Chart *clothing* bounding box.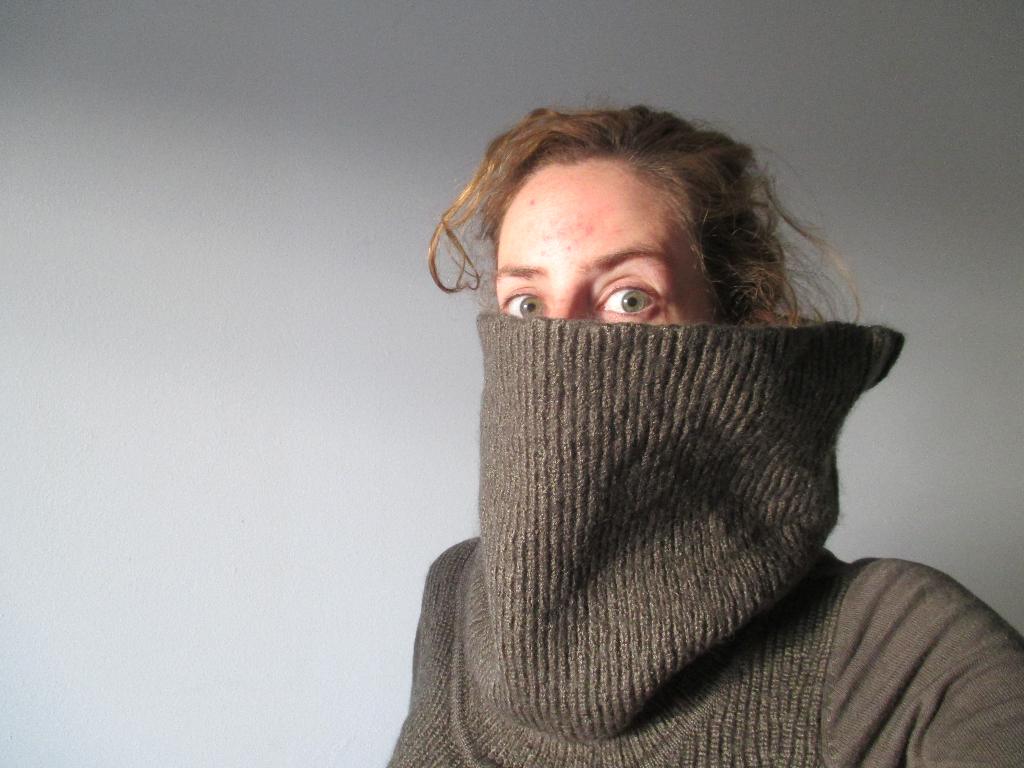
Charted: box(387, 323, 1023, 767).
